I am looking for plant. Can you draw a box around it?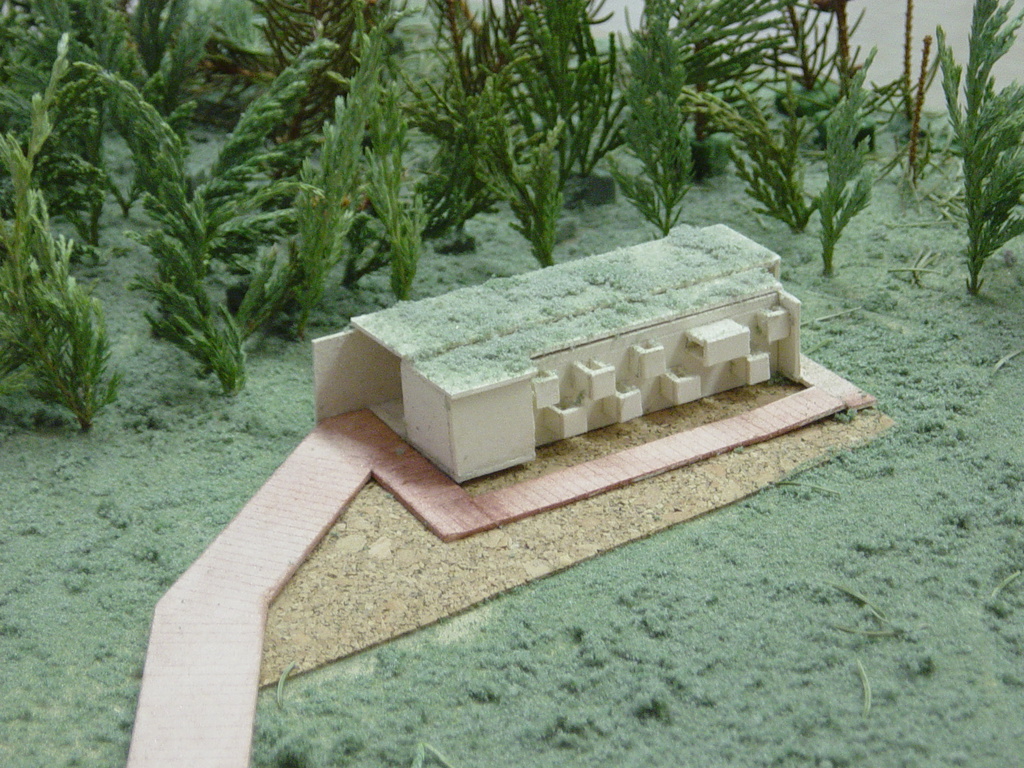
Sure, the bounding box is <bbox>932, 0, 1023, 294</bbox>.
